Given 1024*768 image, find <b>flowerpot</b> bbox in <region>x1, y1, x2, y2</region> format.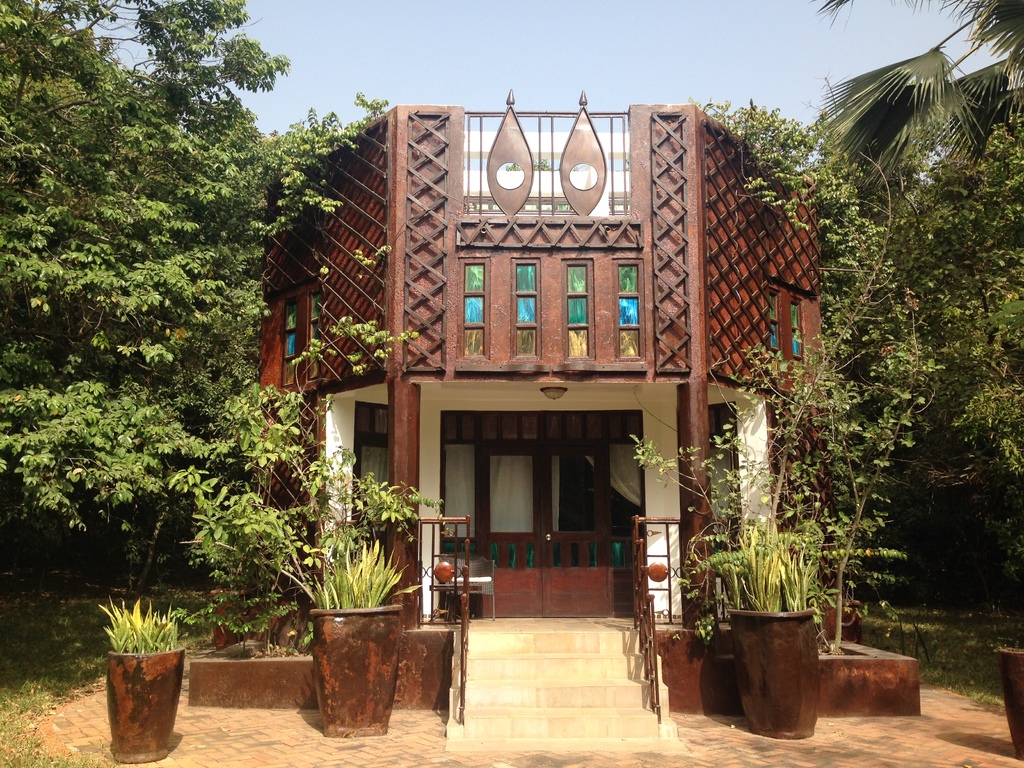
<region>314, 605, 404, 736</region>.
